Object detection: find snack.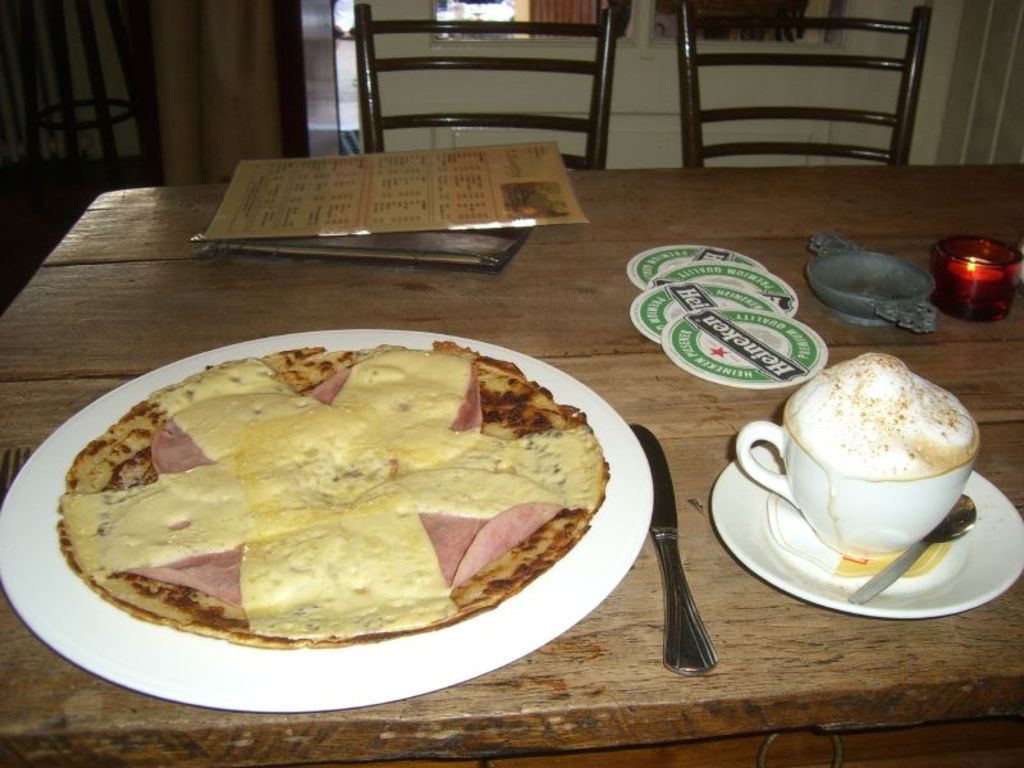
BBox(68, 355, 599, 676).
